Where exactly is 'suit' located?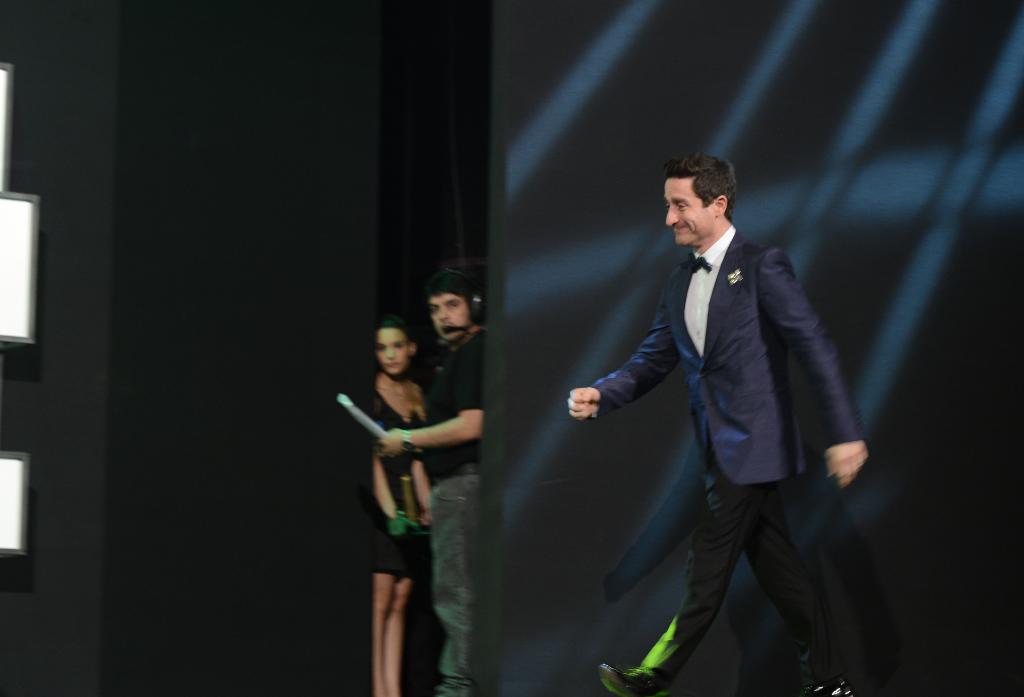
Its bounding box is x1=586, y1=154, x2=867, y2=676.
